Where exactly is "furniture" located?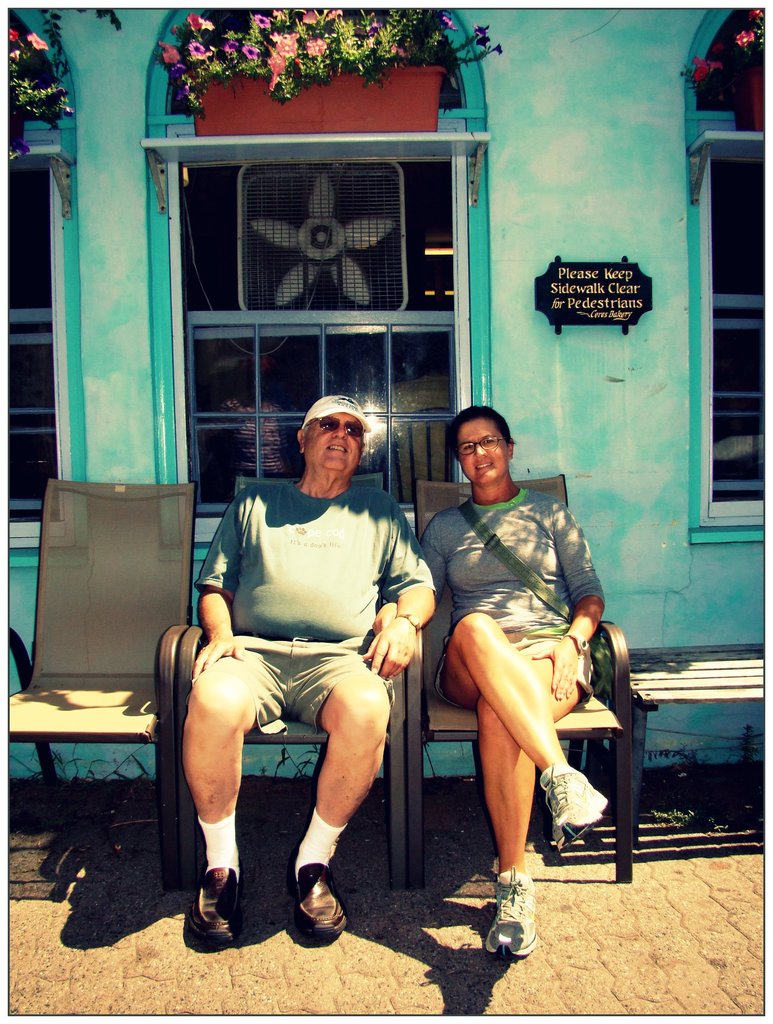
Its bounding box is [x1=585, y1=640, x2=764, y2=851].
